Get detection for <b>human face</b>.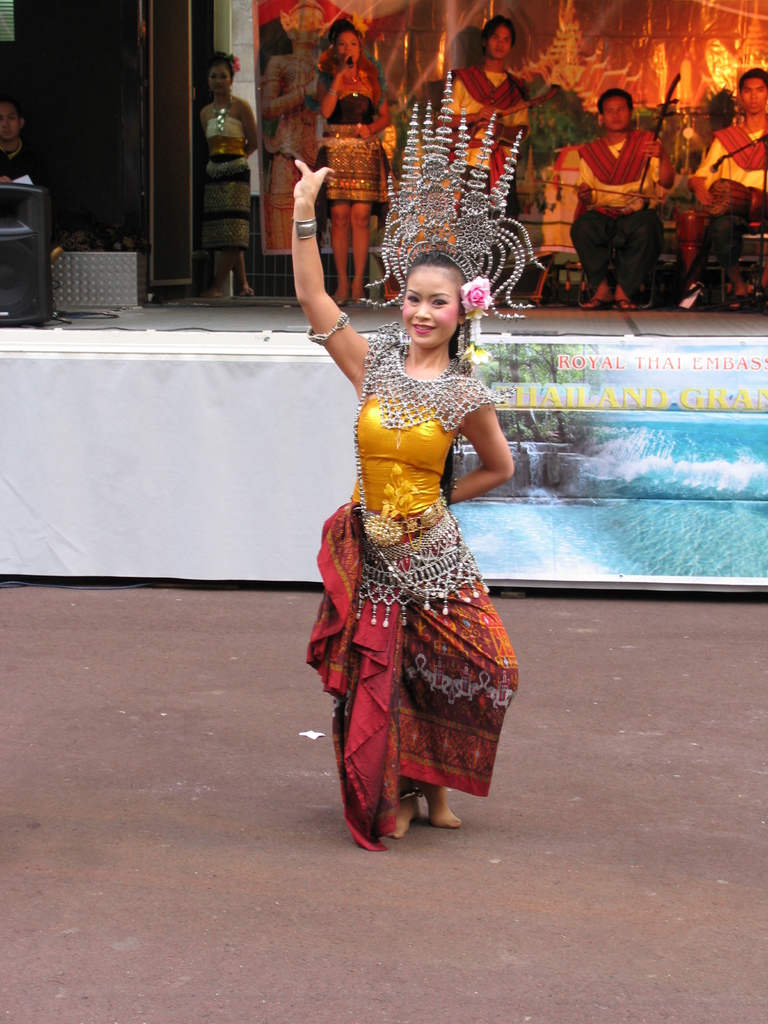
Detection: {"left": 406, "top": 269, "right": 461, "bottom": 351}.
